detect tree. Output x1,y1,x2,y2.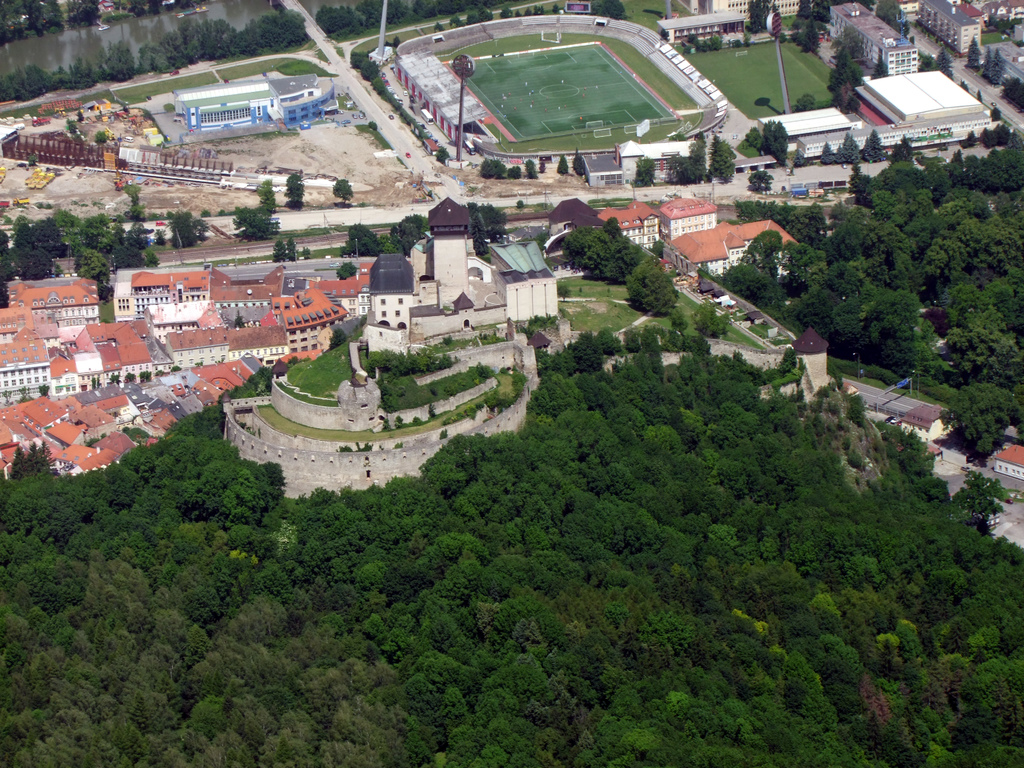
981,44,1007,85.
